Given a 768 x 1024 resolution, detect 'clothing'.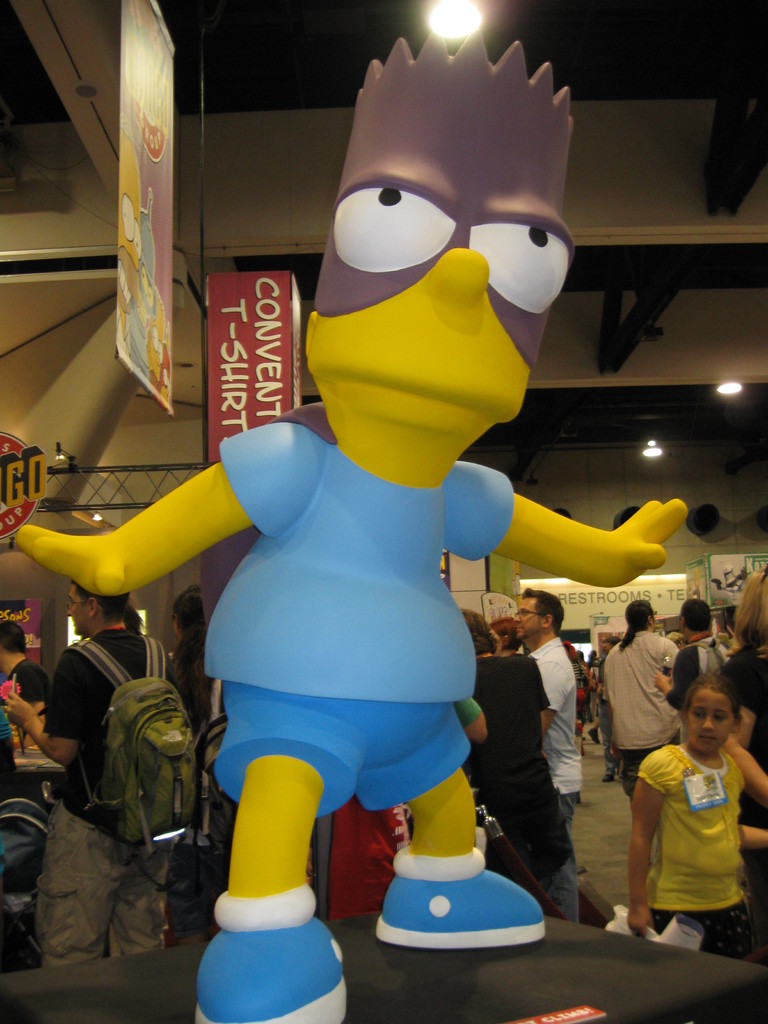
l=0, t=659, r=52, b=712.
